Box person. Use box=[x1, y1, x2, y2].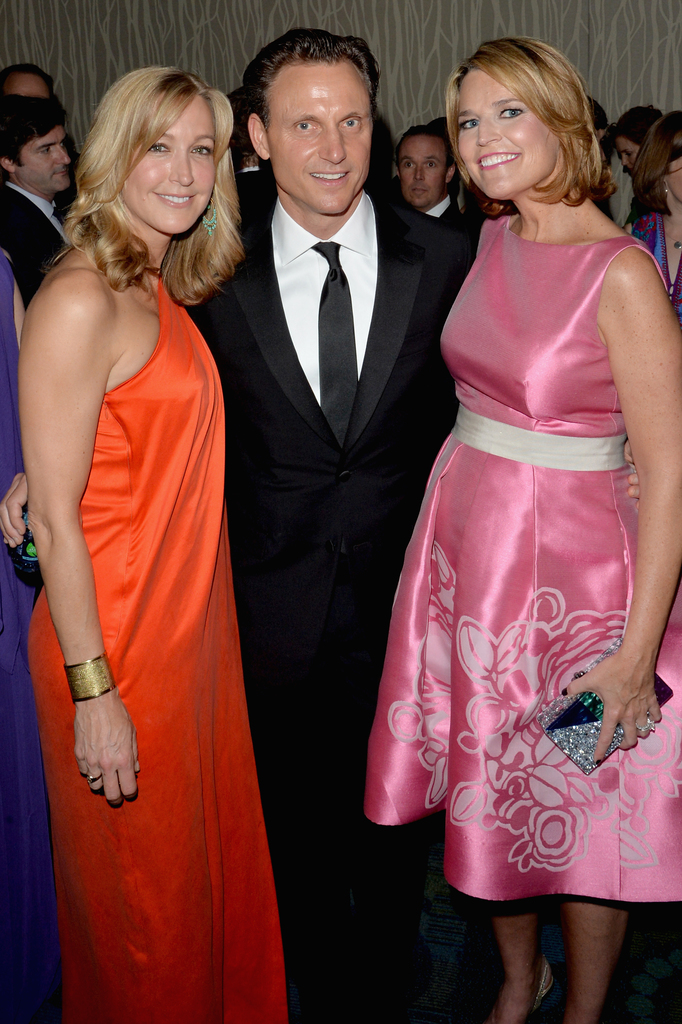
box=[363, 29, 681, 1020].
